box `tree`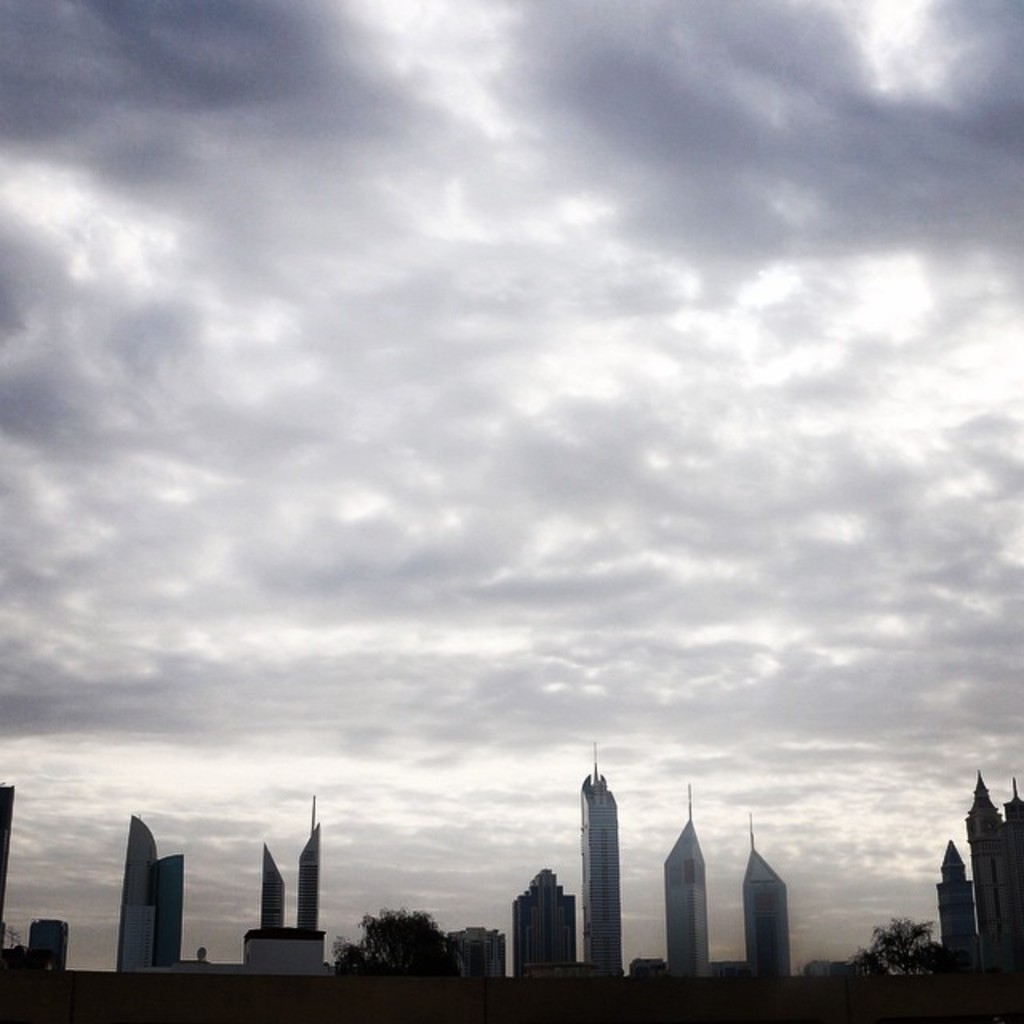
pyautogui.locateOnScreen(848, 917, 941, 984)
